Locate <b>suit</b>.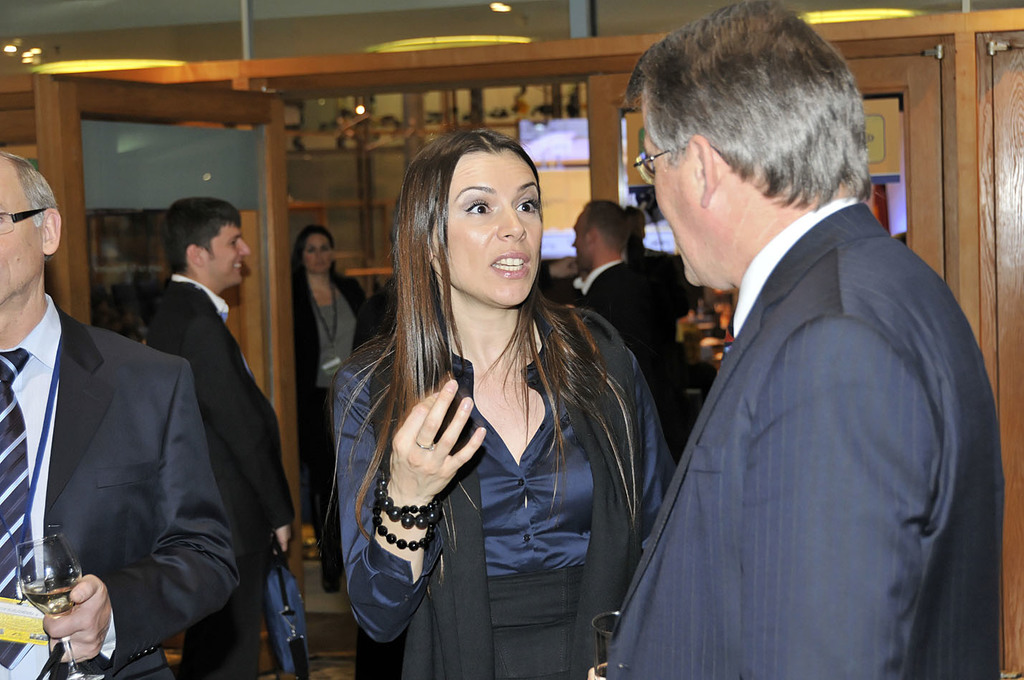
Bounding box: bbox=(0, 295, 243, 676).
